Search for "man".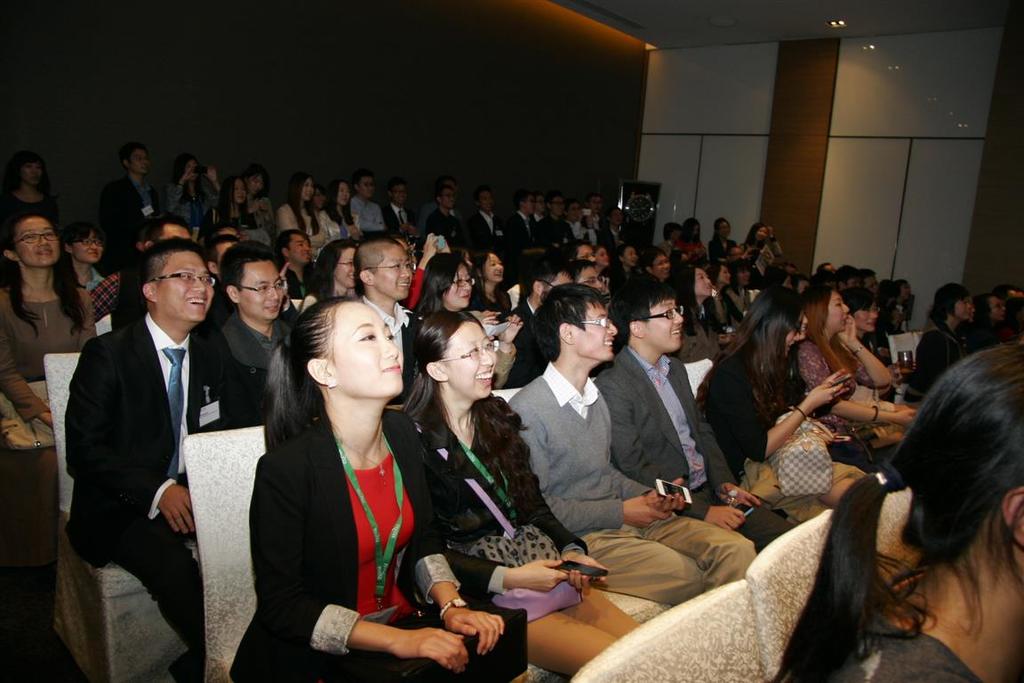
Found at (278, 229, 311, 301).
